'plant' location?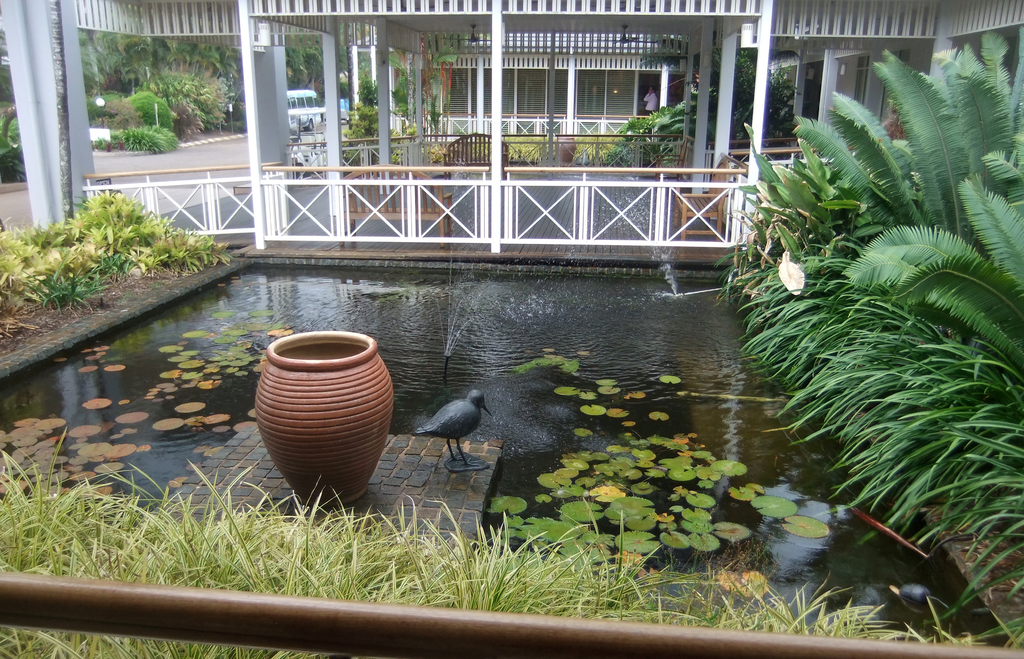
574,133,604,166
